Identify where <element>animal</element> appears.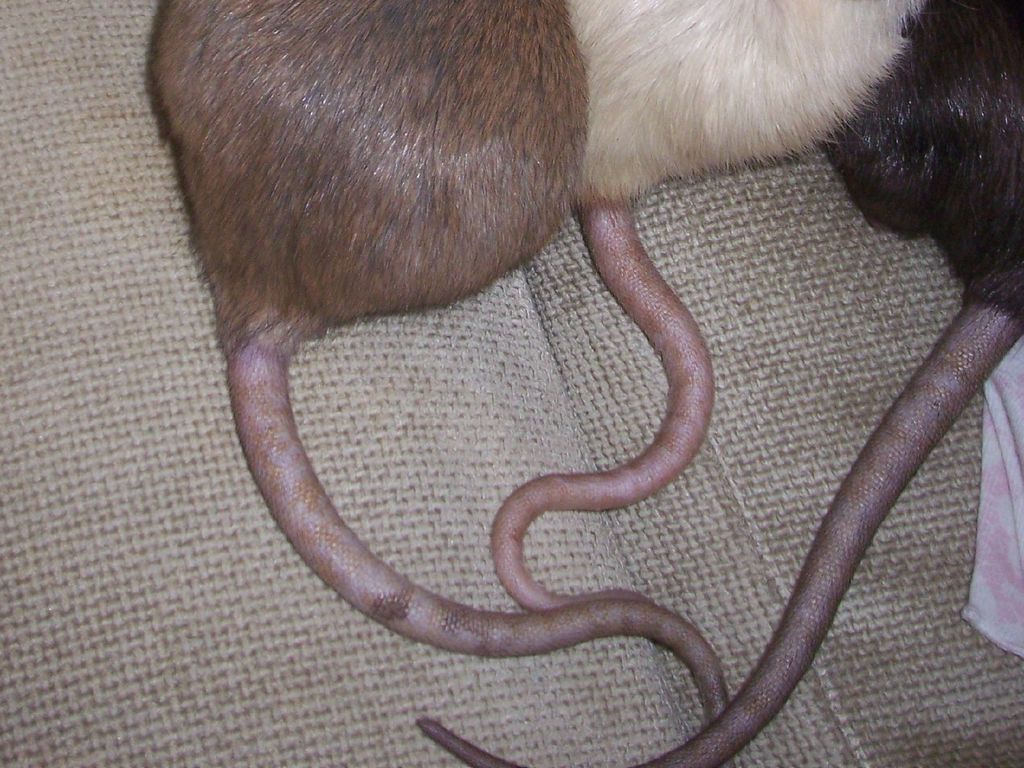
Appears at 144,0,731,729.
